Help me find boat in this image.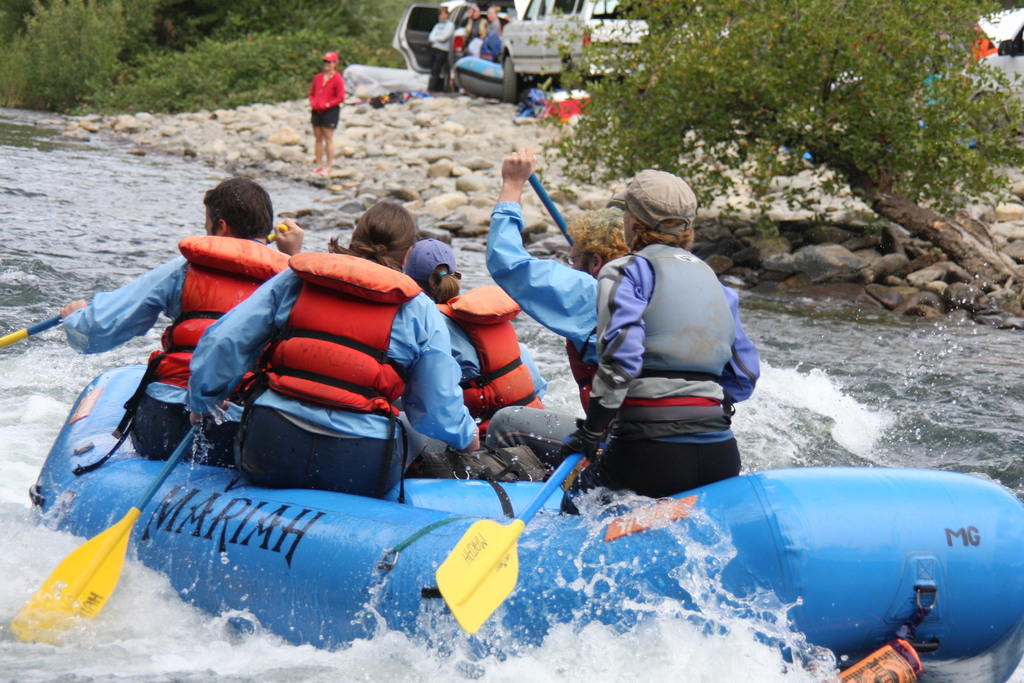
Found it: 8, 245, 914, 633.
